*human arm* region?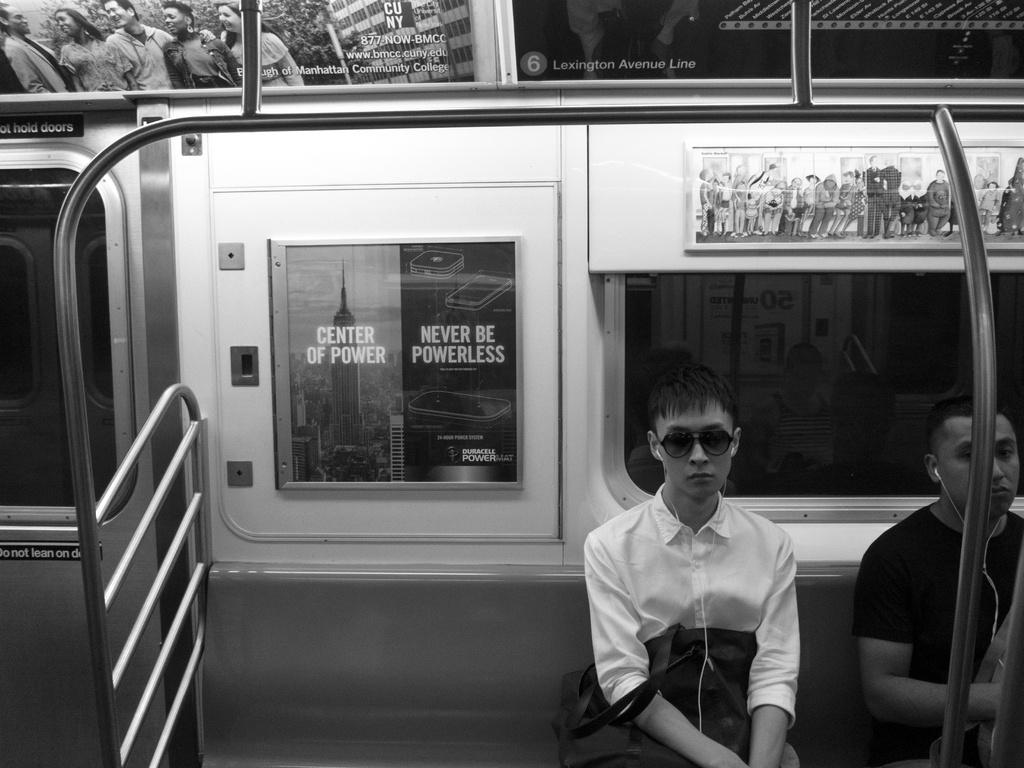
box(579, 519, 755, 767)
